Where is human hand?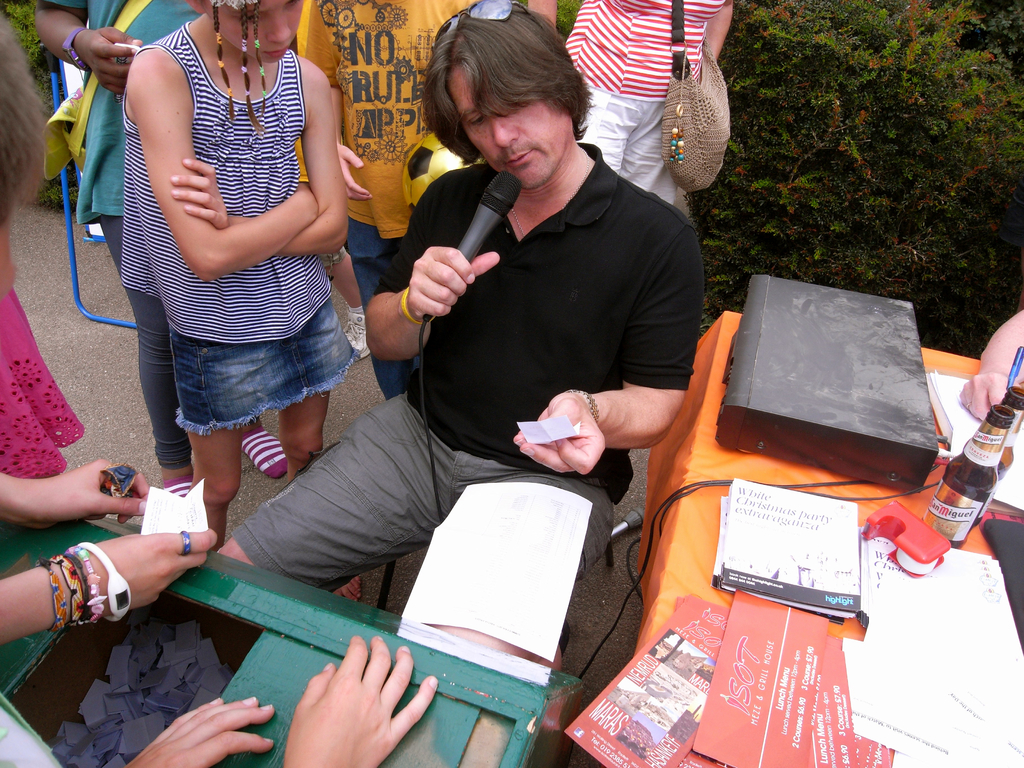
select_region(335, 143, 374, 204).
